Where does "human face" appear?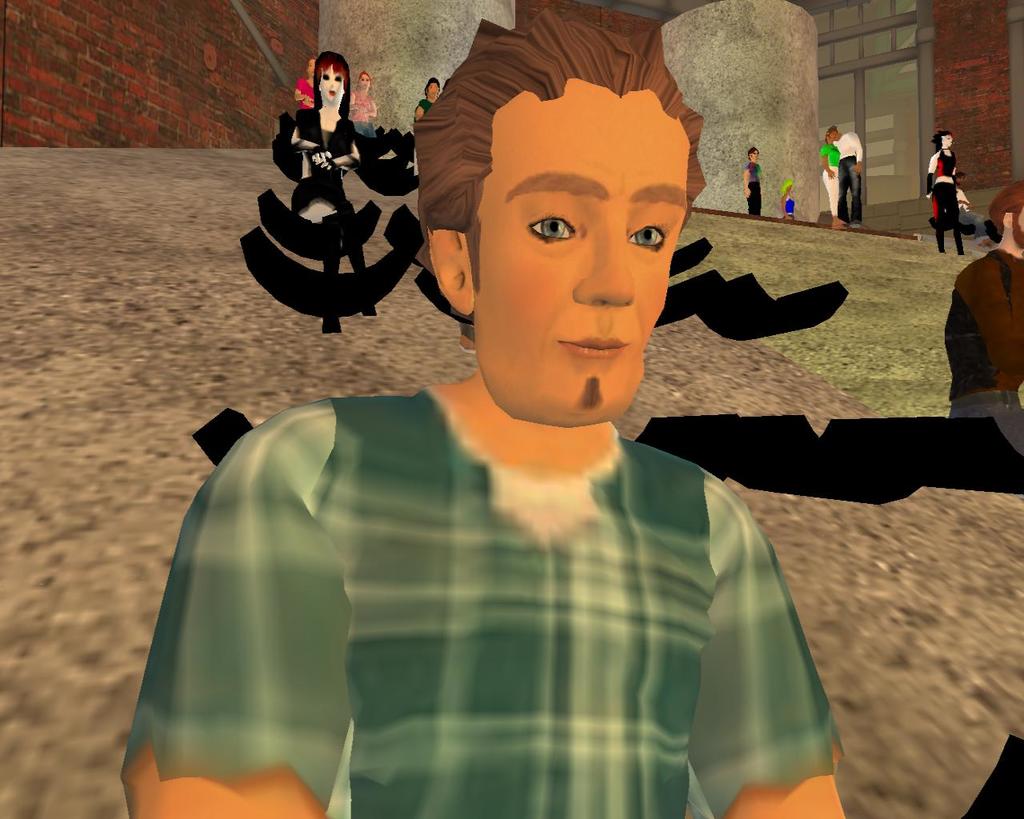
Appears at (462,90,687,421).
